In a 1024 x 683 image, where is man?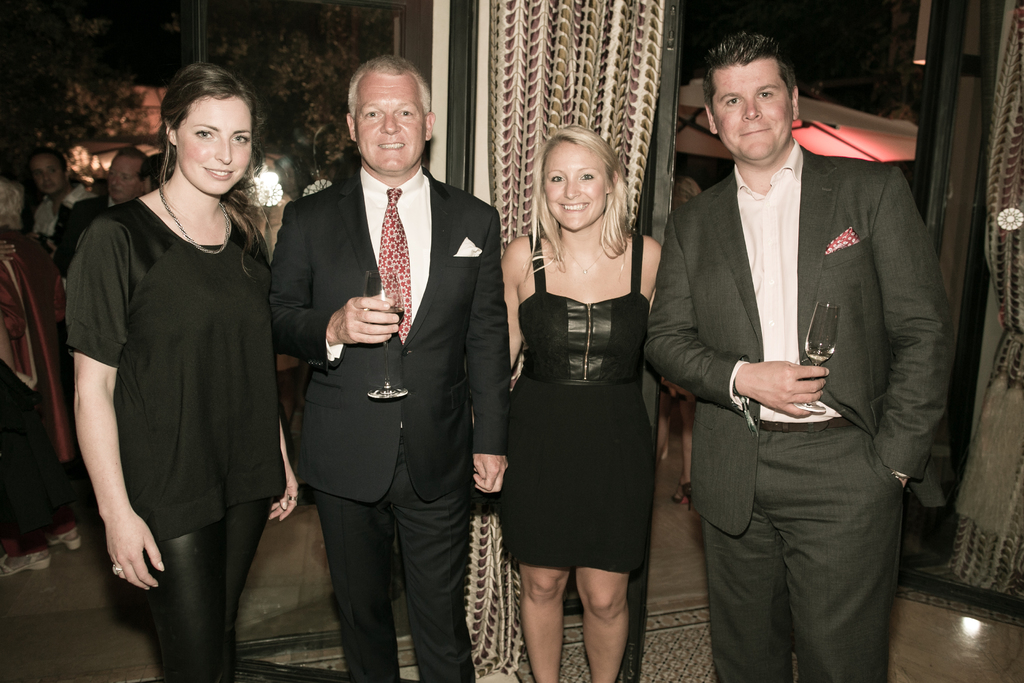
crop(264, 51, 511, 682).
